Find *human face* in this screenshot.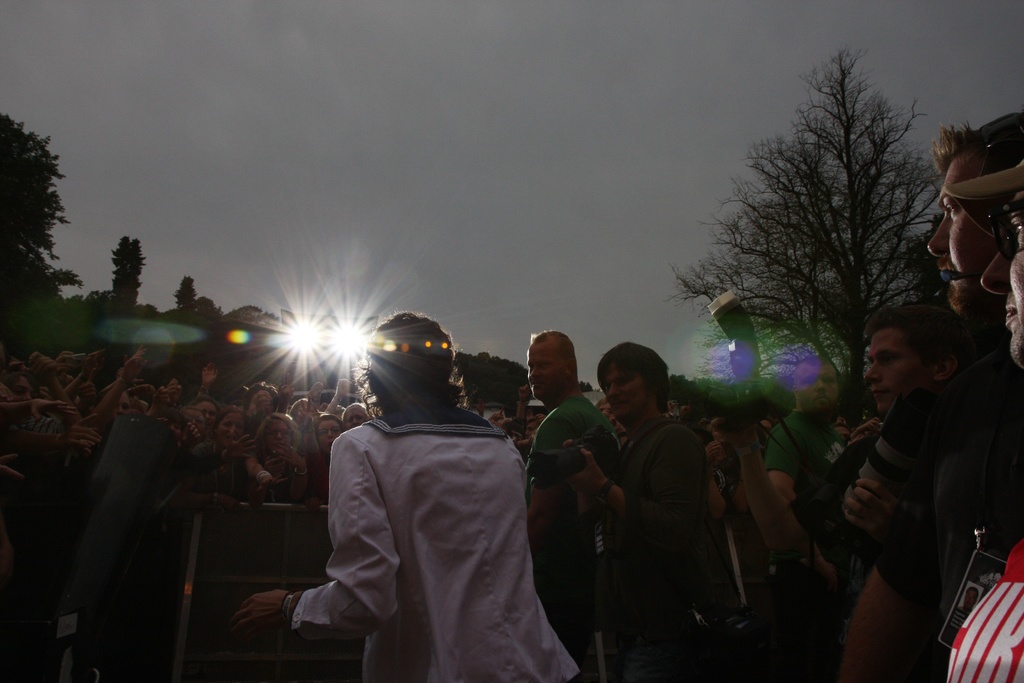
The bounding box for *human face* is [596,361,647,427].
